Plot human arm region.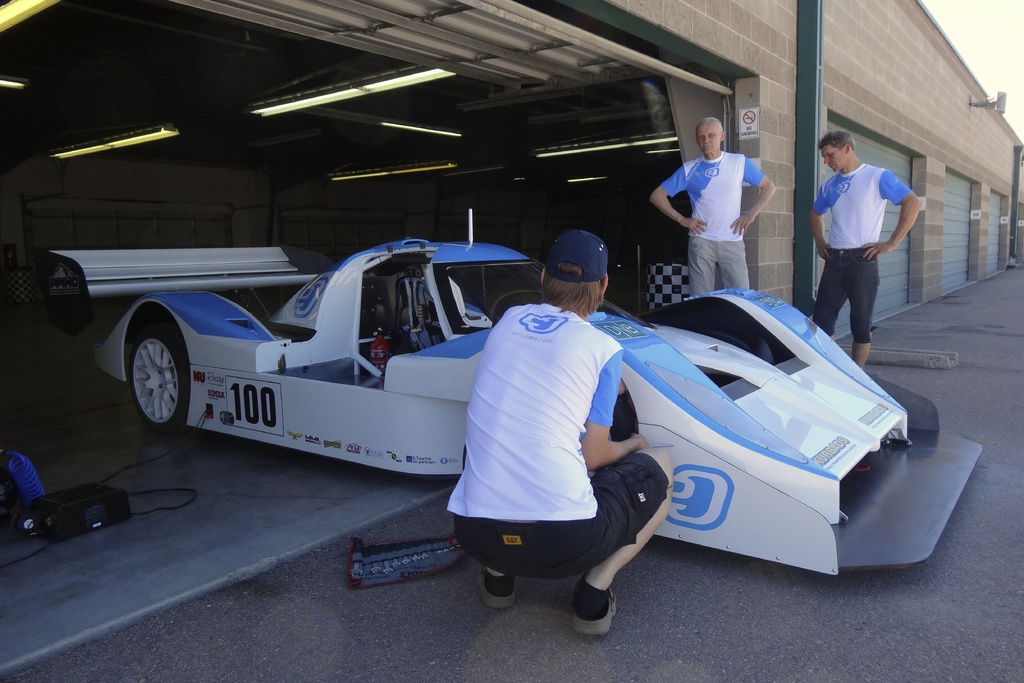
Plotted at <box>859,170,920,260</box>.
